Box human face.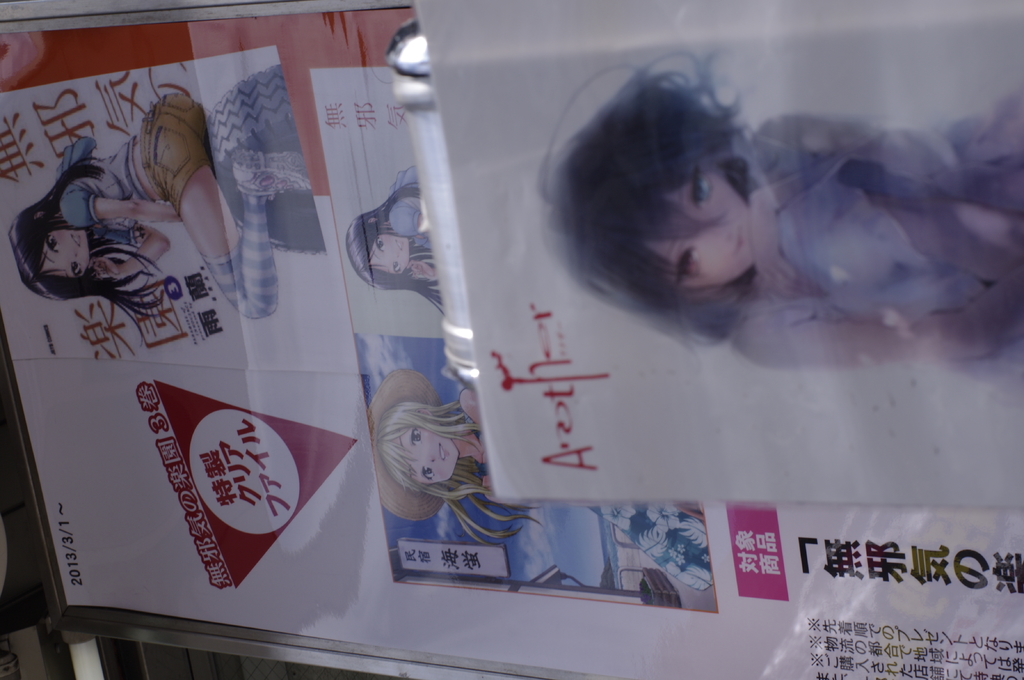
(left=370, top=236, right=413, bottom=271).
